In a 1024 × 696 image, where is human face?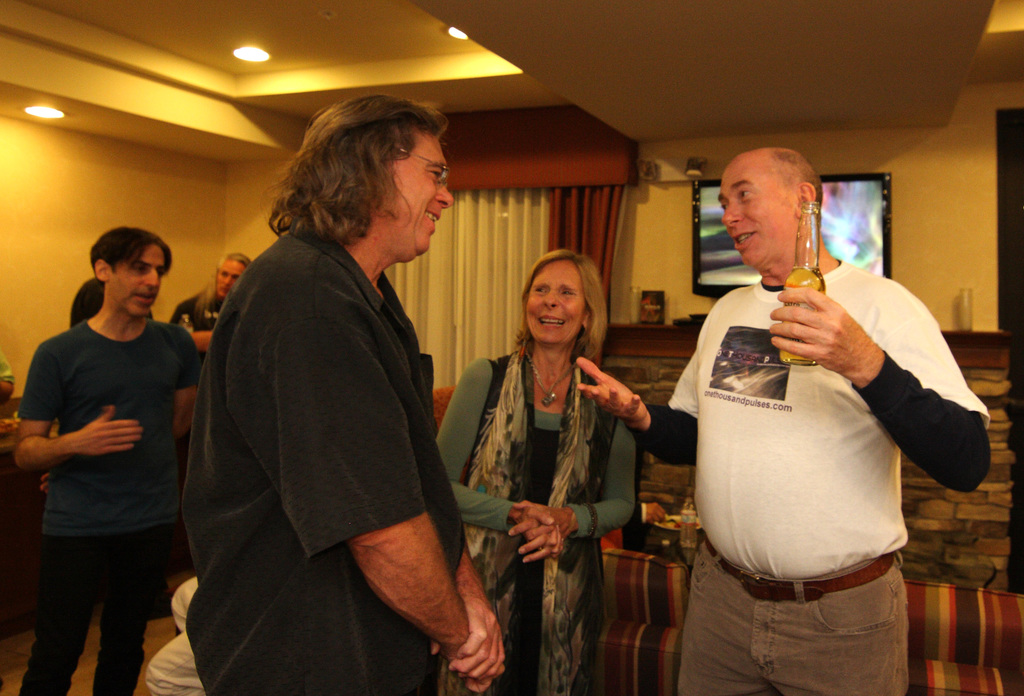
x1=524 y1=261 x2=588 y2=348.
